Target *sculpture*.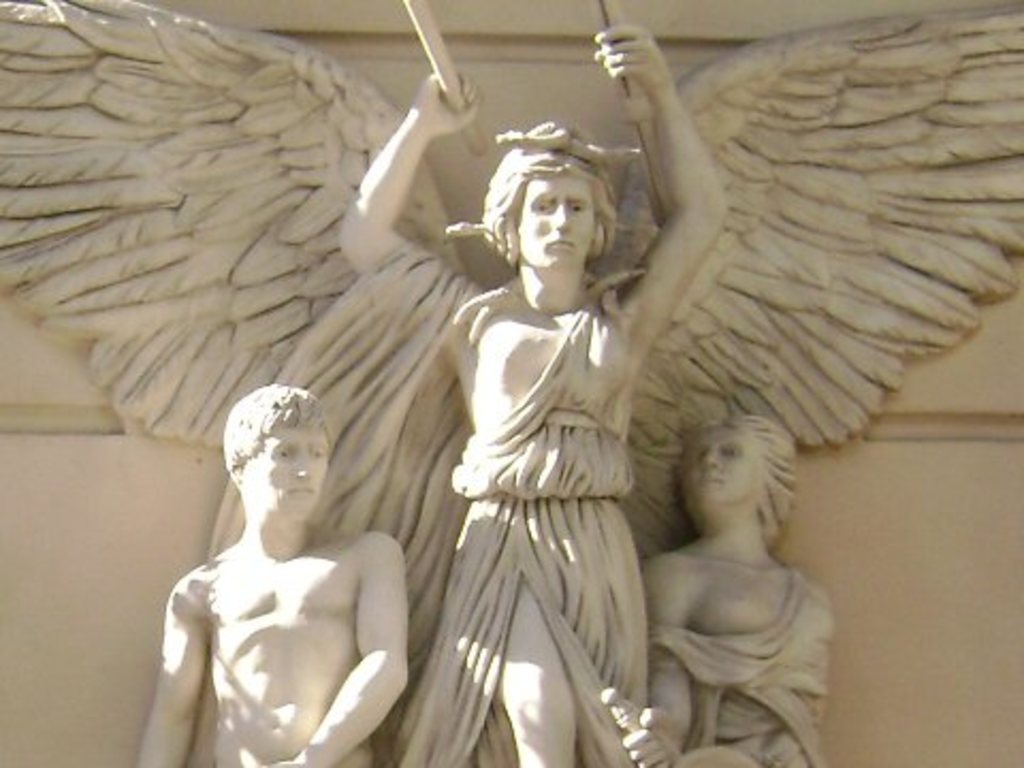
Target region: x1=143, y1=361, x2=431, y2=764.
